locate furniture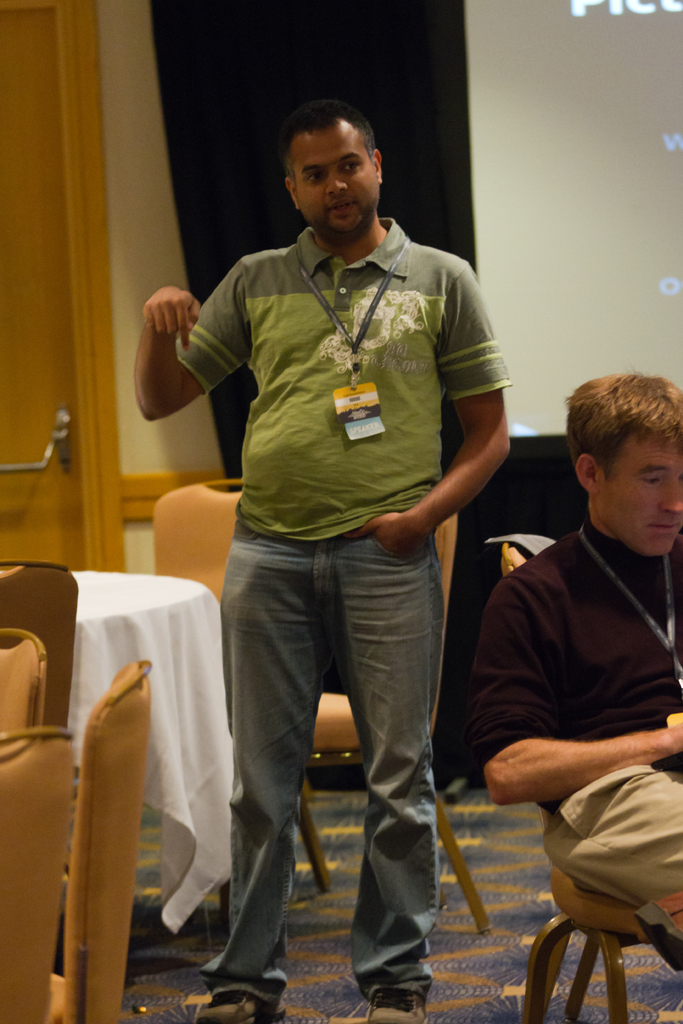
<region>0, 559, 78, 733</region>
